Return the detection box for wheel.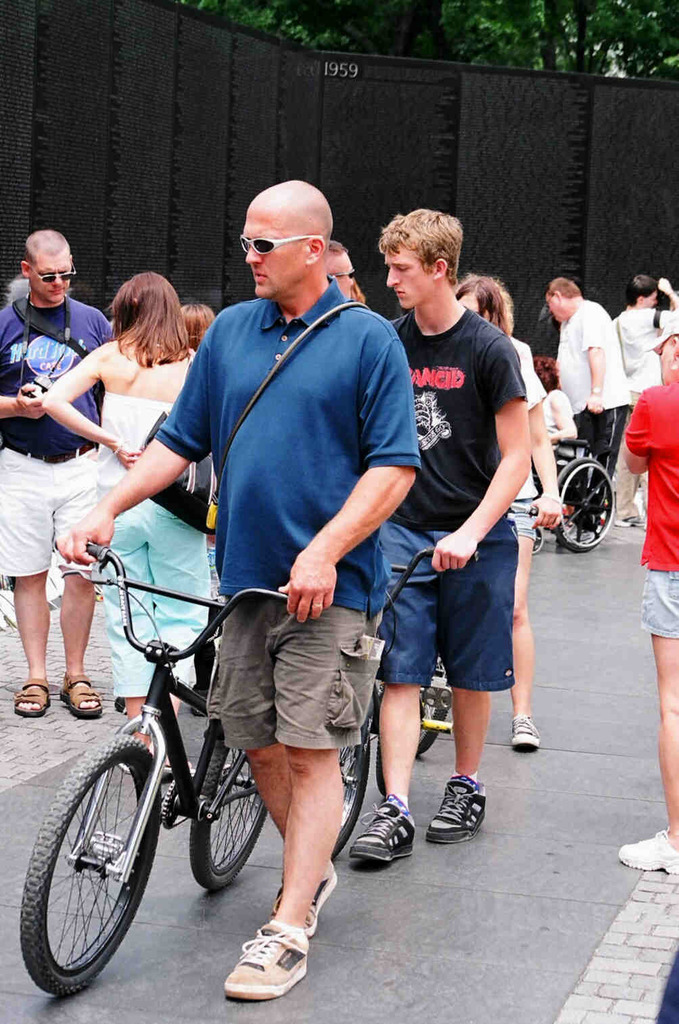
[192,741,268,894].
